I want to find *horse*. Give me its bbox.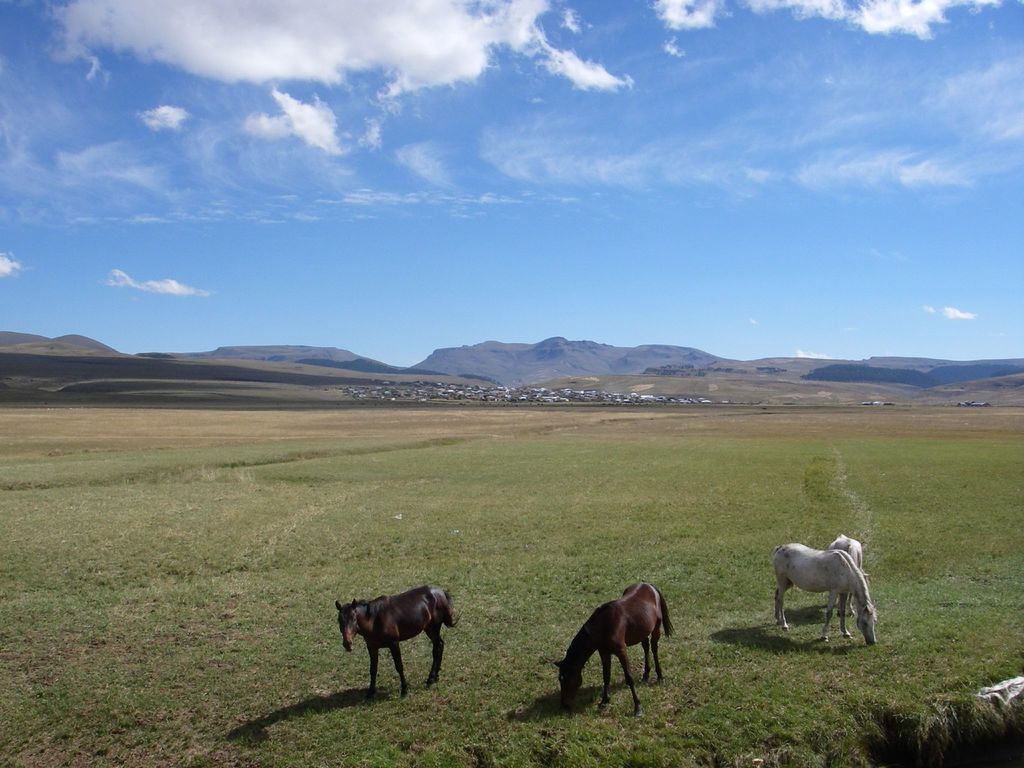
<region>552, 583, 678, 707</region>.
